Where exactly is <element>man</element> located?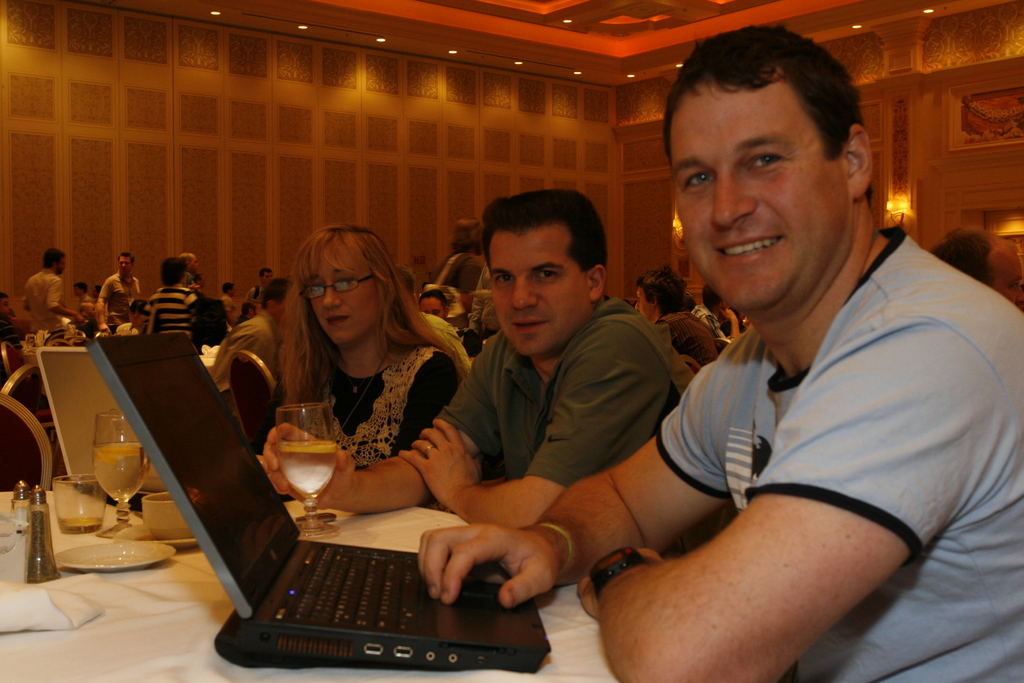
Its bounding box is select_region(632, 265, 719, 369).
